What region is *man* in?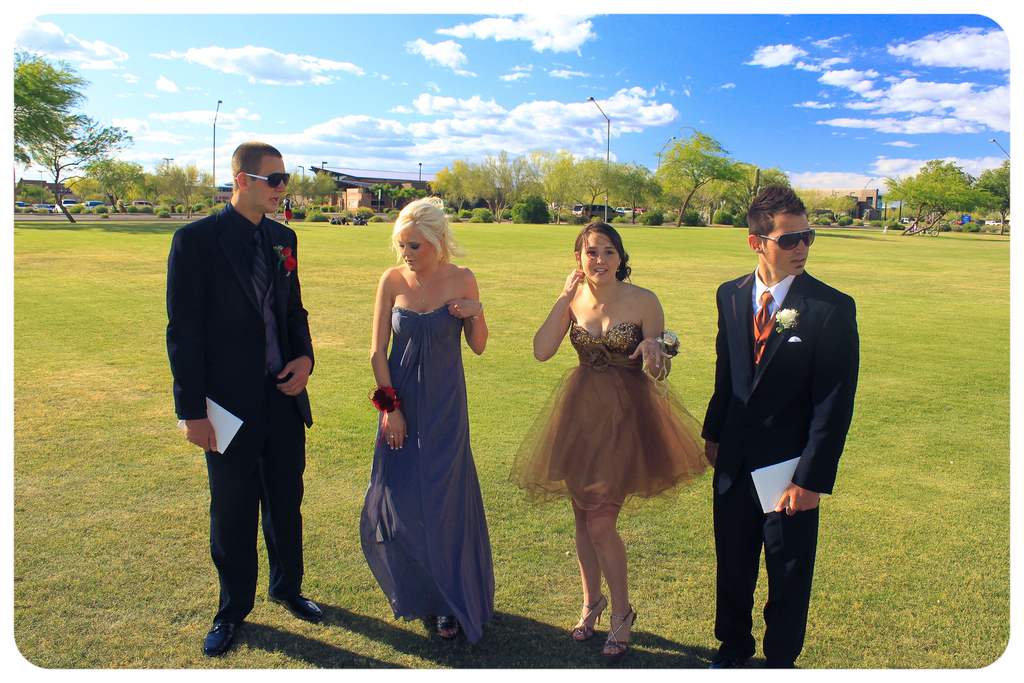
select_region(703, 180, 856, 676).
